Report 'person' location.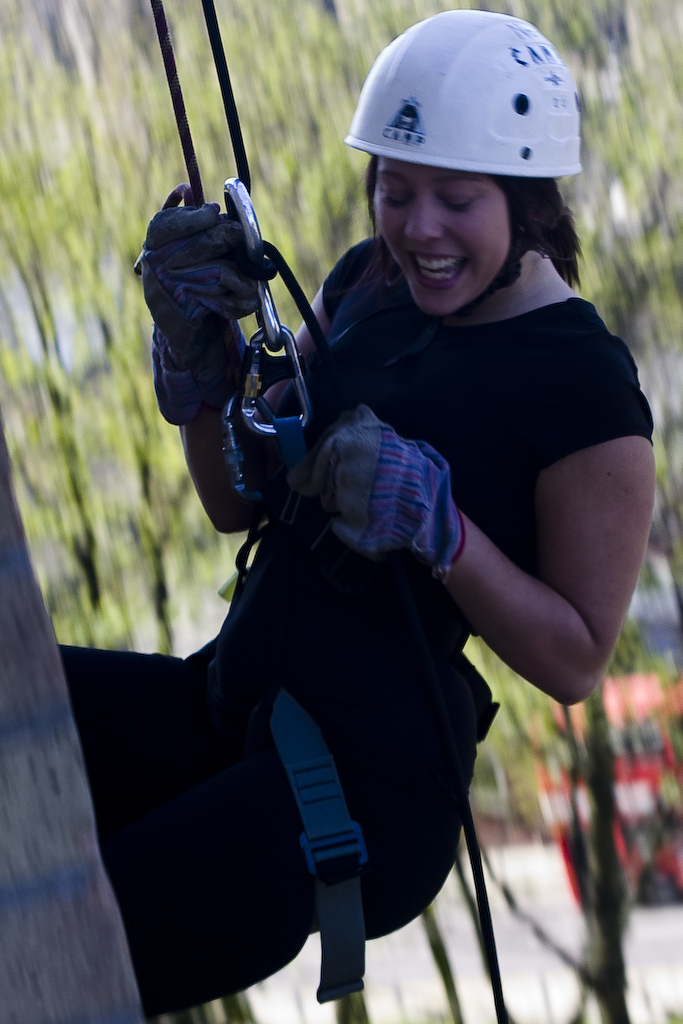
Report: 105/38/614/1023.
